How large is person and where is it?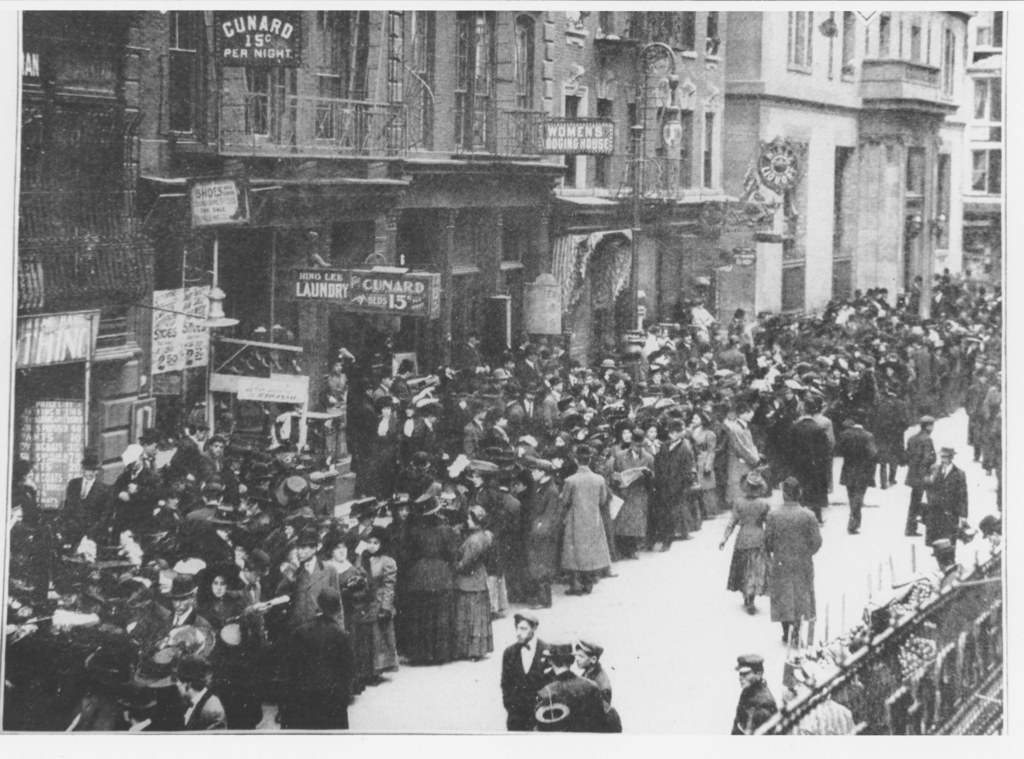
Bounding box: {"x1": 775, "y1": 398, "x2": 828, "y2": 516}.
